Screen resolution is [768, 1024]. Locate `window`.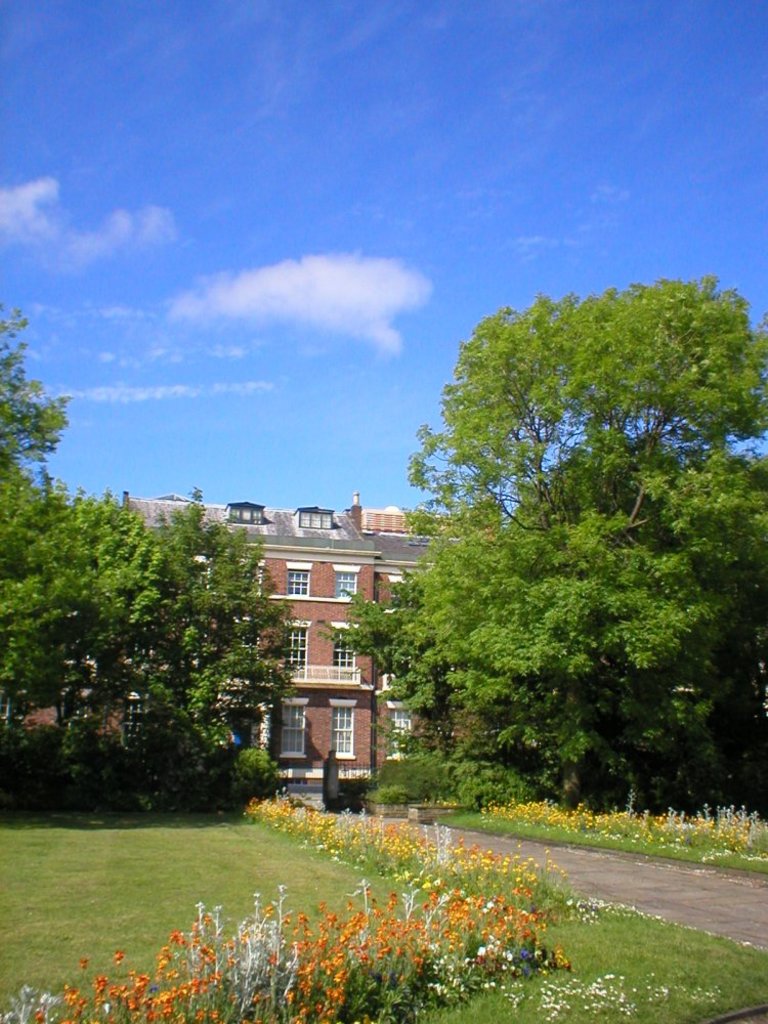
[389,709,414,745].
